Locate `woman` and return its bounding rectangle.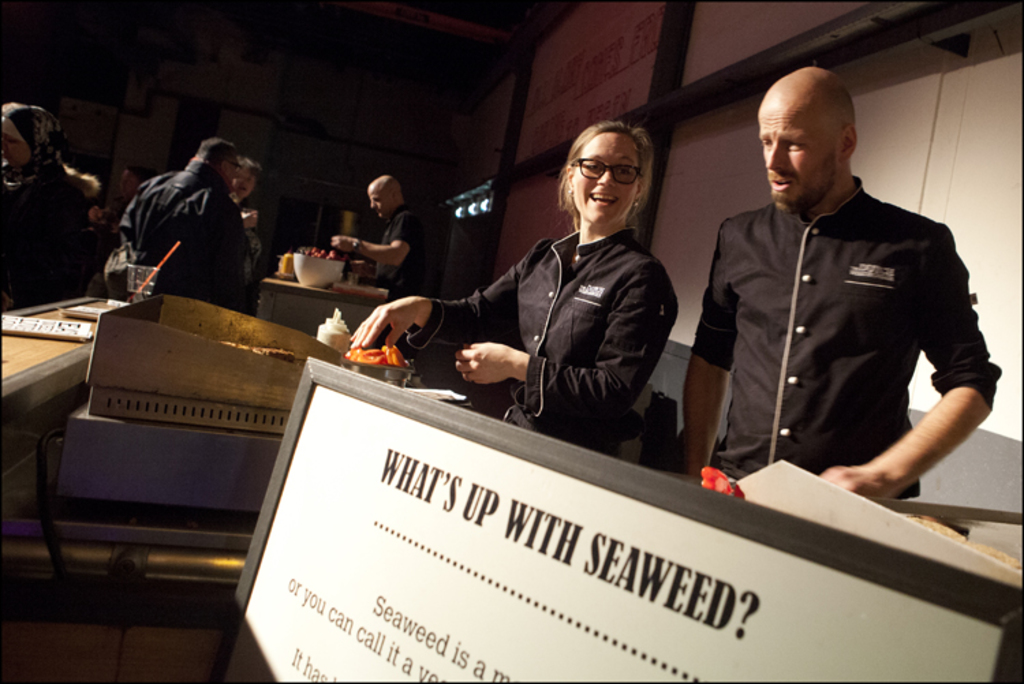
bbox(0, 100, 97, 296).
